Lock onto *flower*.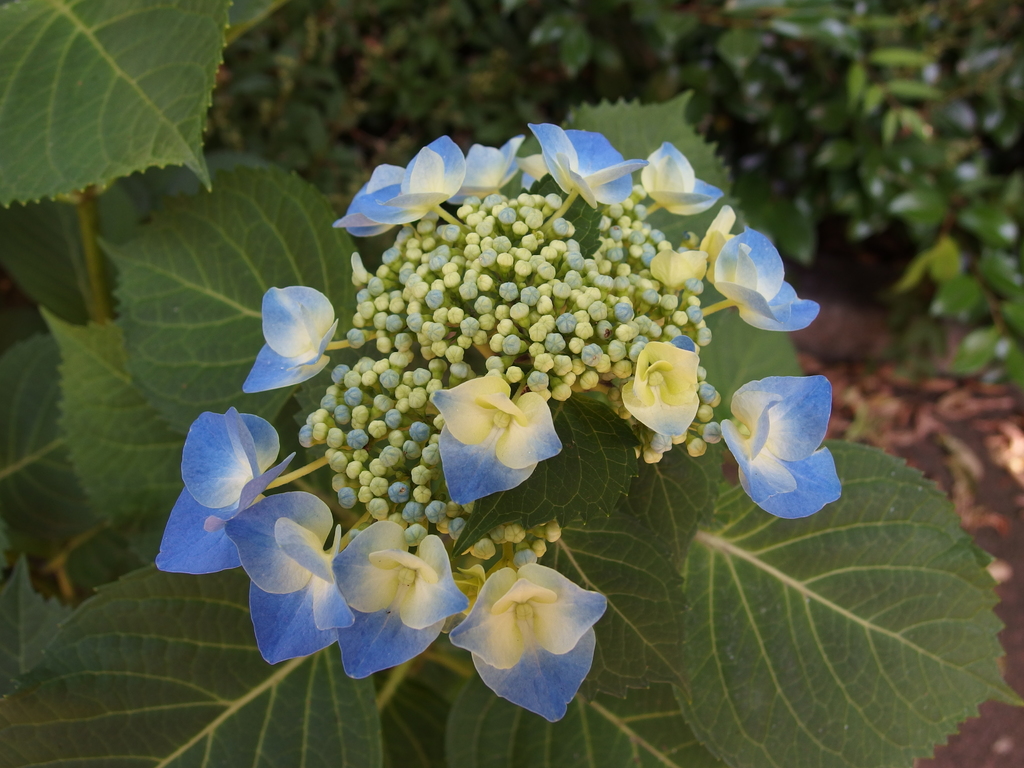
Locked: l=526, t=124, r=727, b=226.
